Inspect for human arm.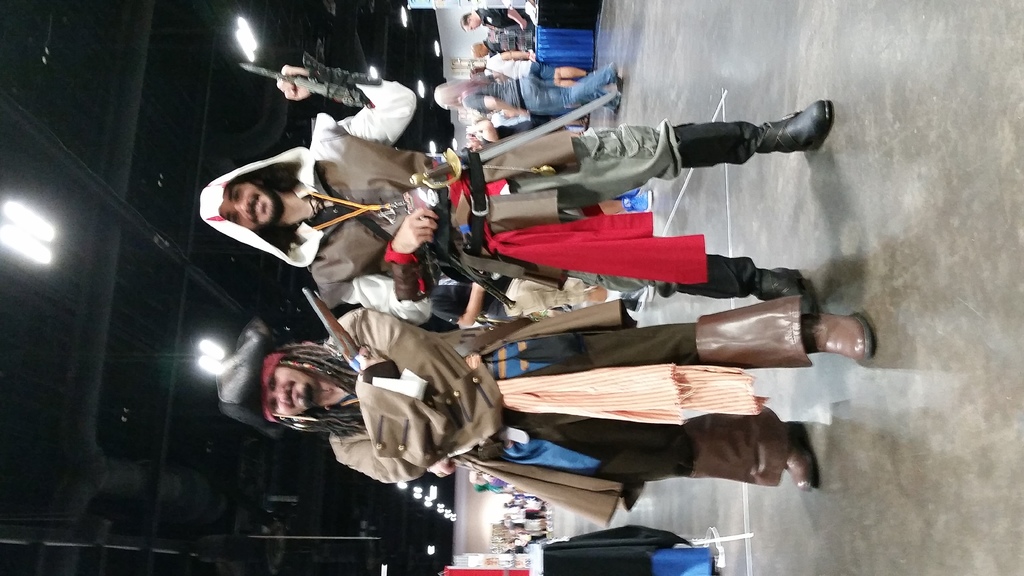
Inspection: 330 450 450 492.
